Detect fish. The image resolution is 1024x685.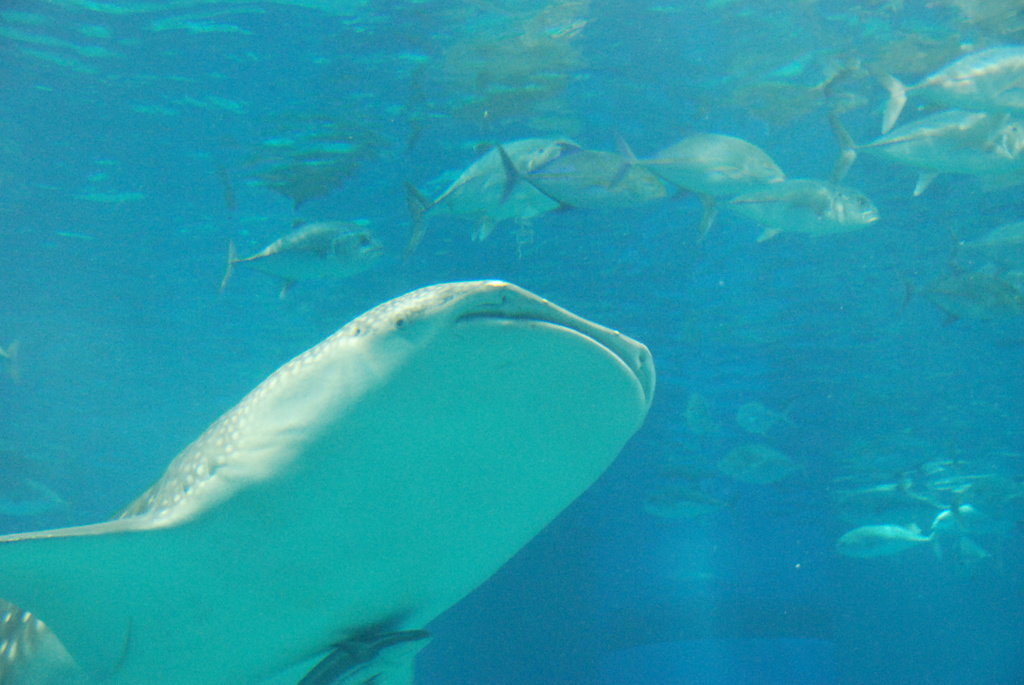
[493,141,673,210].
